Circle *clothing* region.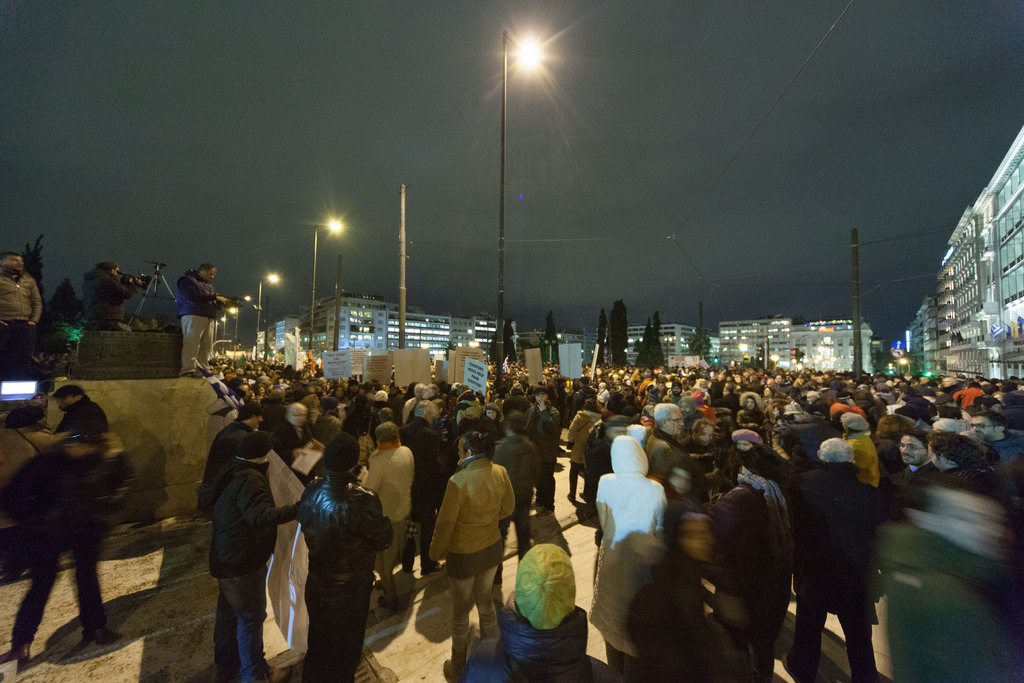
Region: (x1=644, y1=428, x2=707, y2=511).
